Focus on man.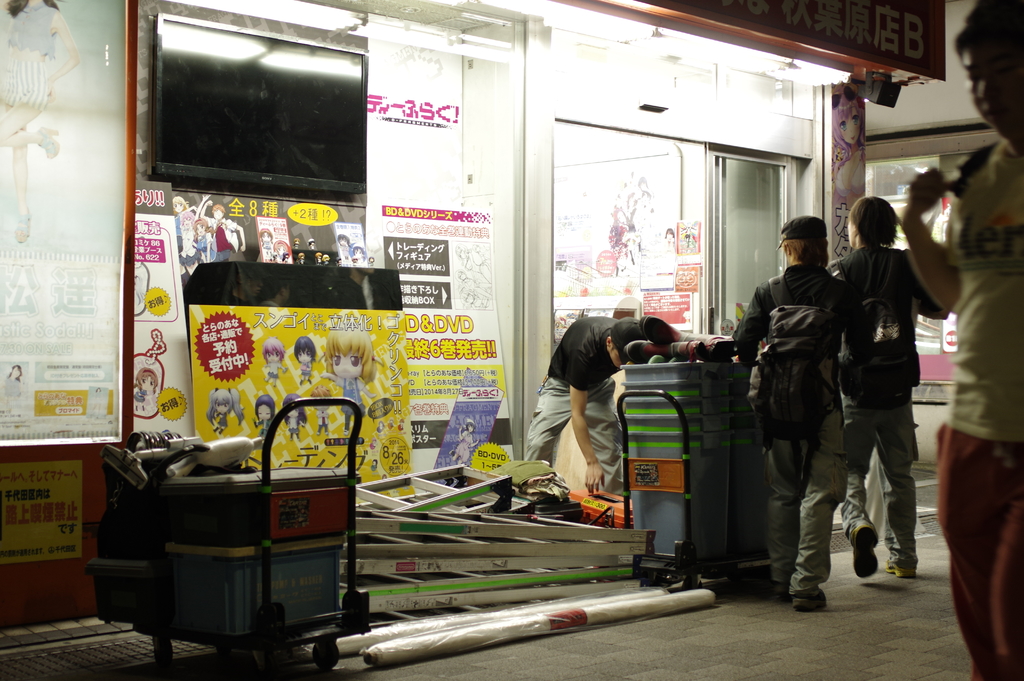
Focused at locate(750, 211, 874, 618).
